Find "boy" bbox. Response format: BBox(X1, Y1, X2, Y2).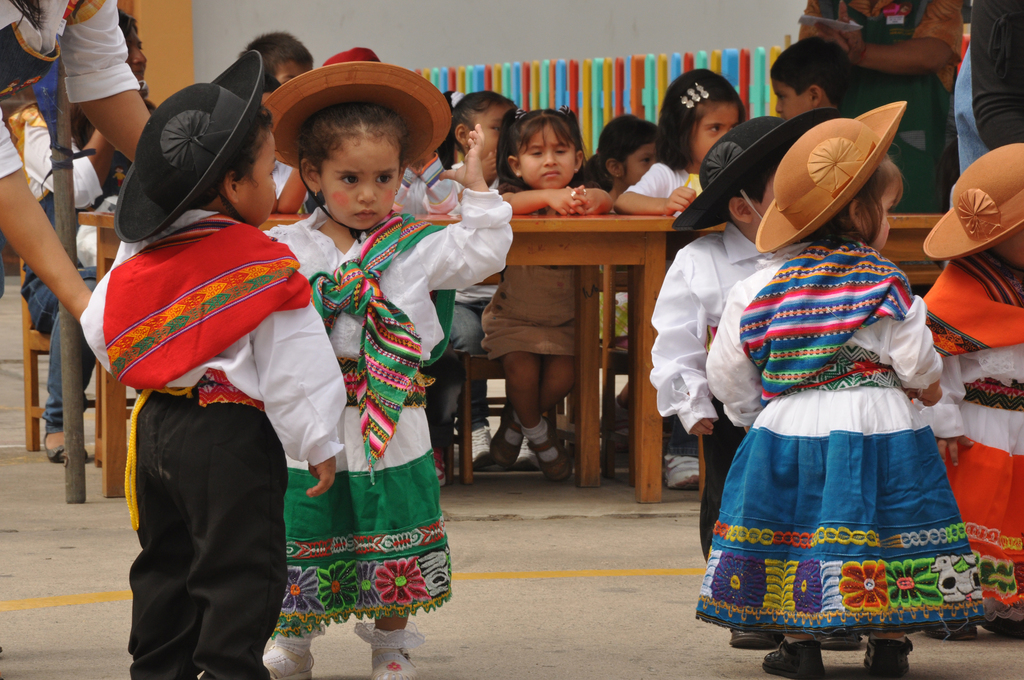
BBox(75, 85, 339, 676).
